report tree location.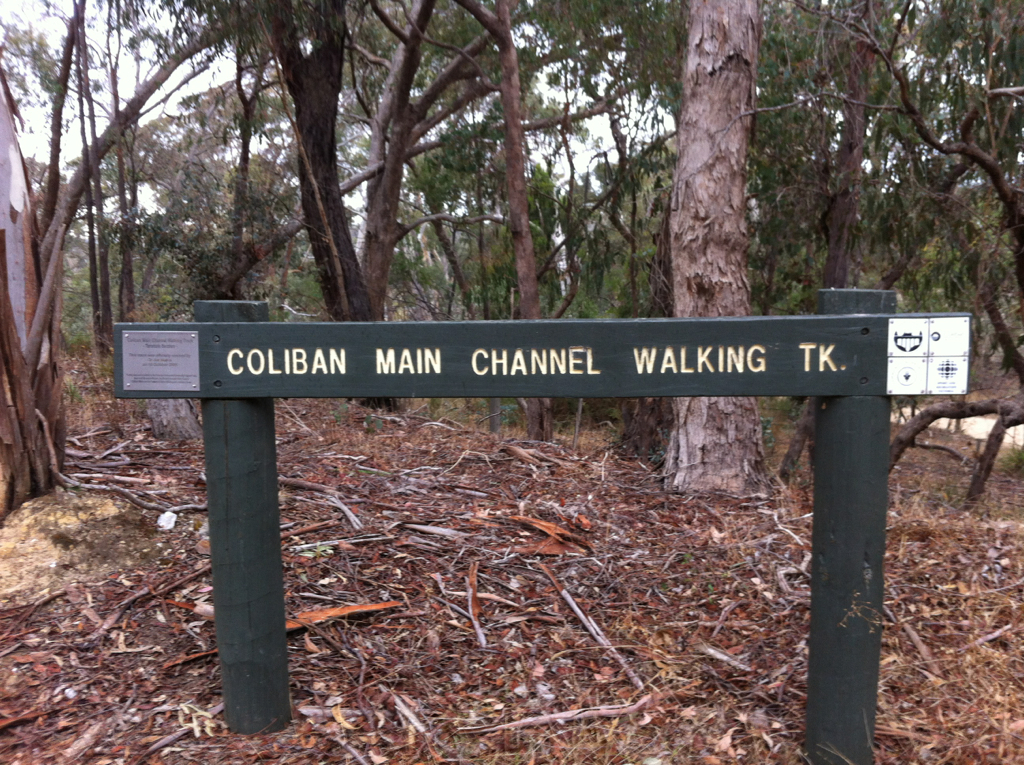
Report: l=664, t=0, r=758, b=502.
